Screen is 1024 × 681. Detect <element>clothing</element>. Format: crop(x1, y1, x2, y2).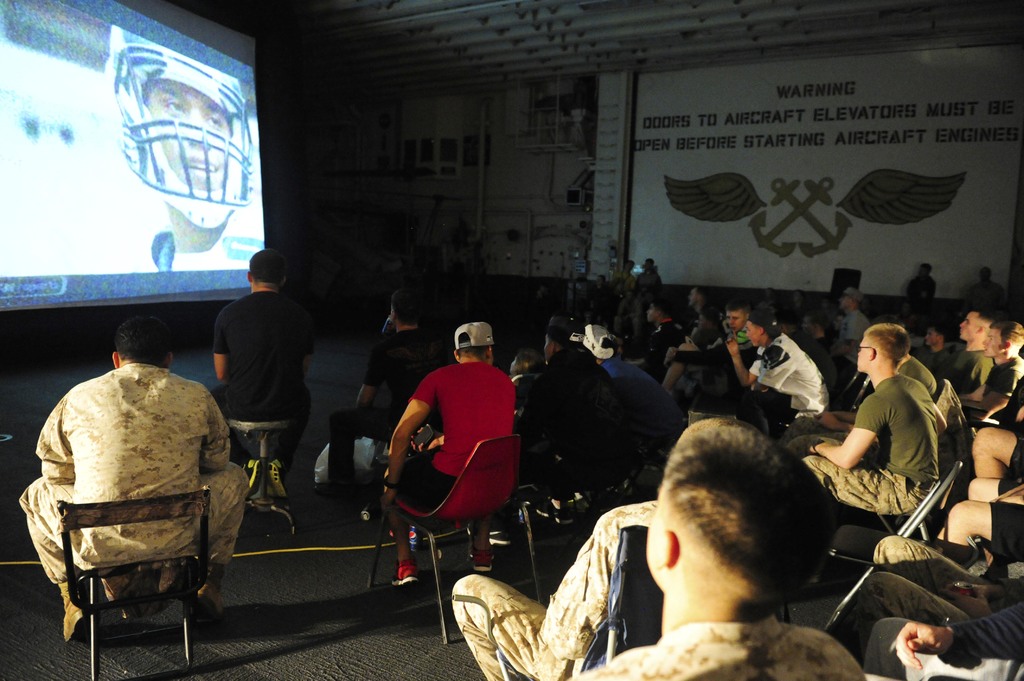
crop(857, 531, 1023, 627).
